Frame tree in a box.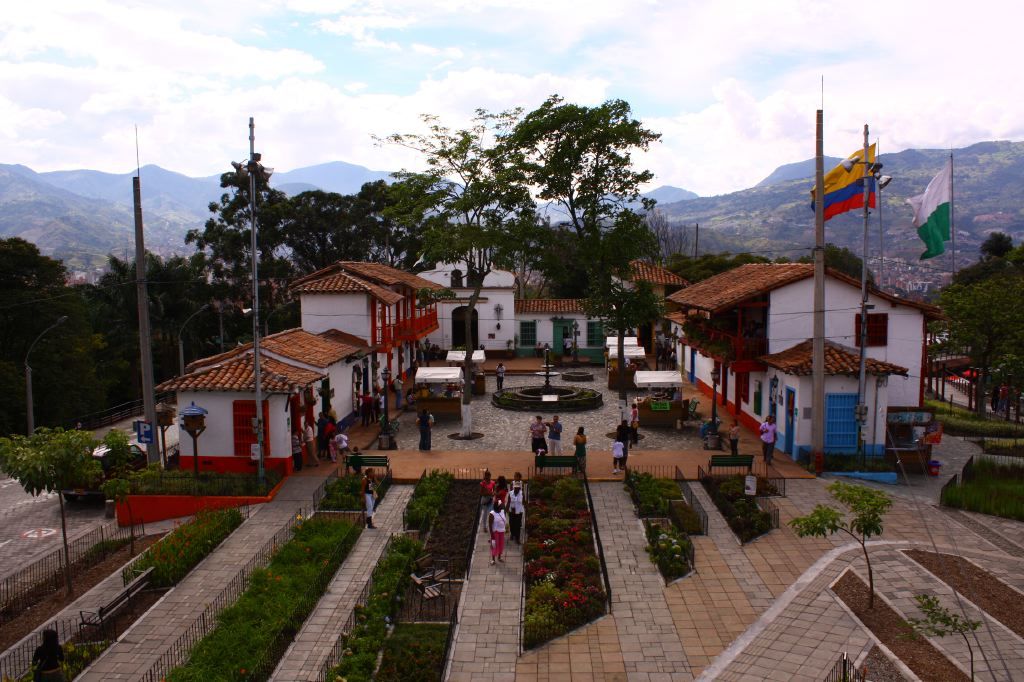
detection(0, 239, 154, 452).
